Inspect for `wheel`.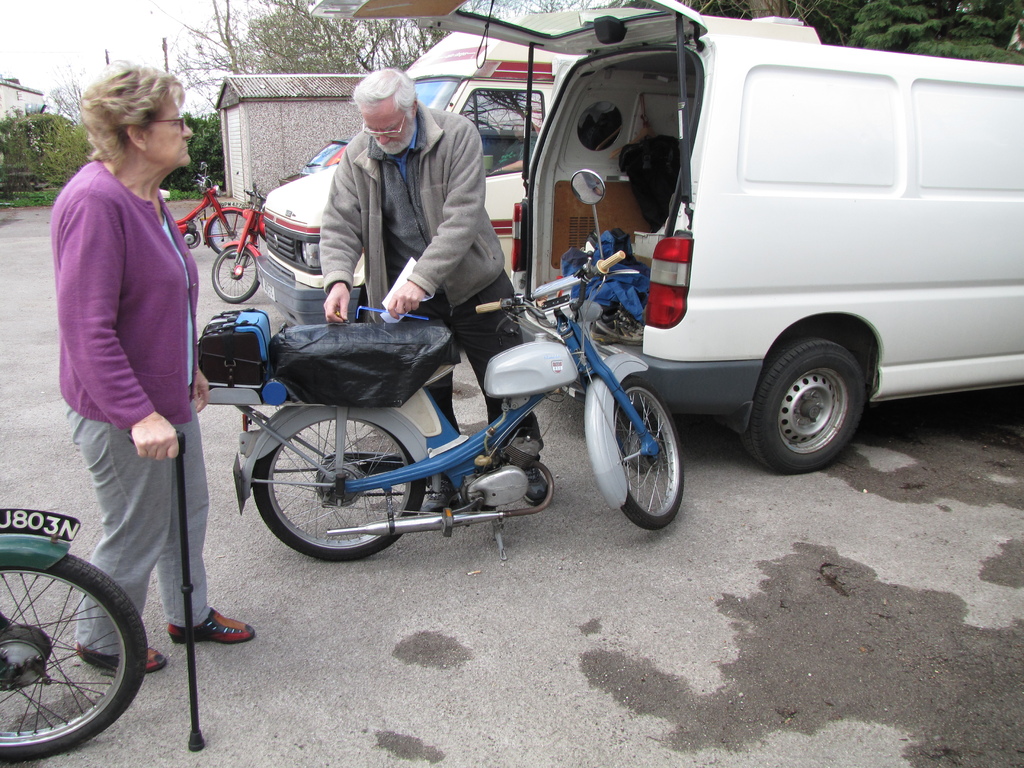
Inspection: (201, 209, 255, 260).
